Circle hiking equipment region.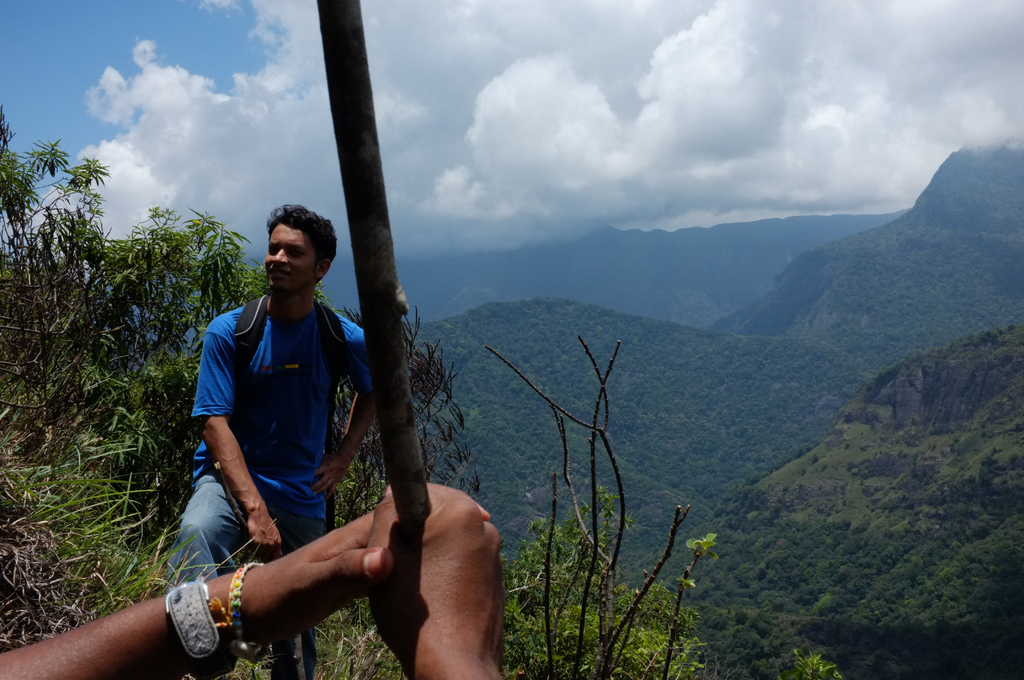
Region: box(237, 291, 355, 531).
